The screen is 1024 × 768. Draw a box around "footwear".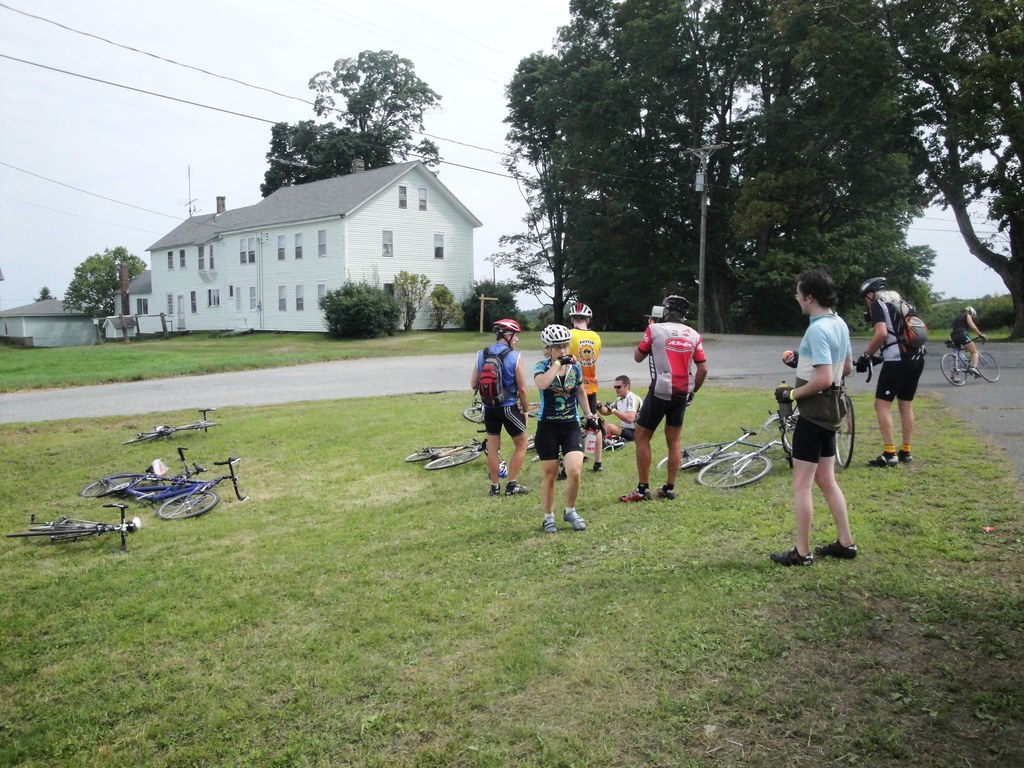
rect(563, 508, 585, 529).
